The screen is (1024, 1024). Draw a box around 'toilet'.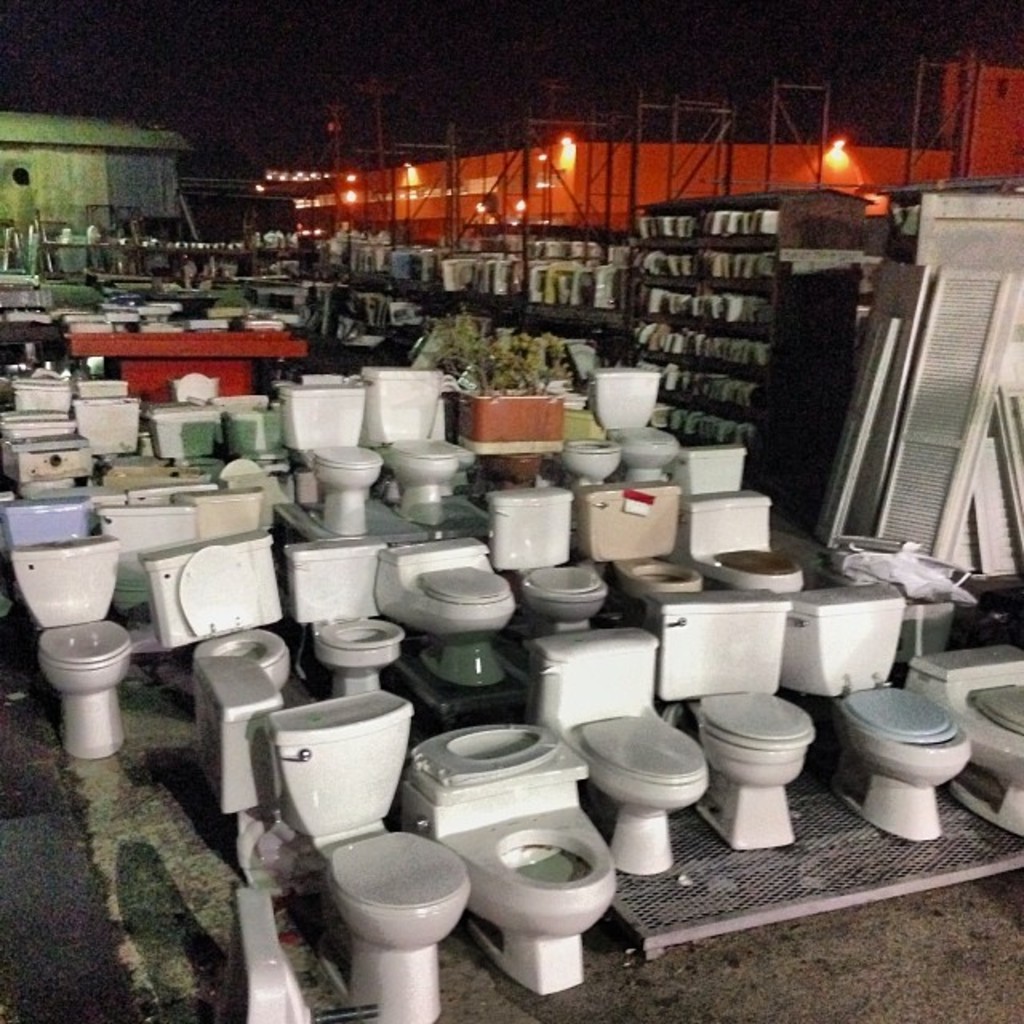
locate(317, 613, 400, 694).
